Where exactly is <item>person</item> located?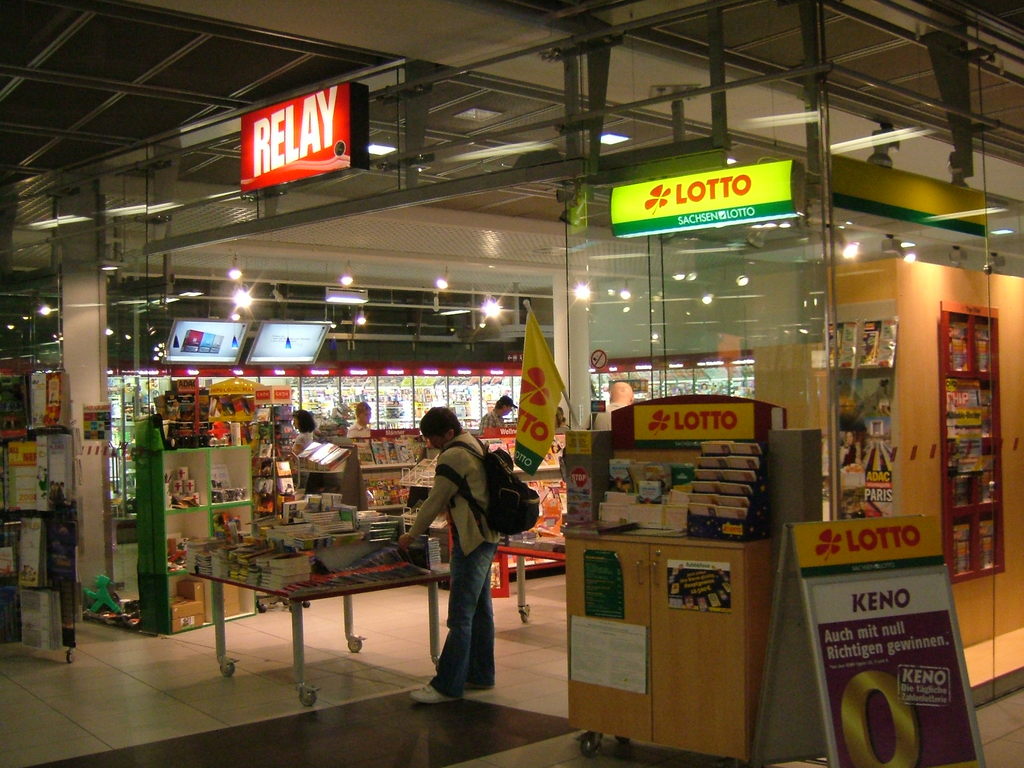
Its bounding box is Rect(404, 399, 510, 710).
